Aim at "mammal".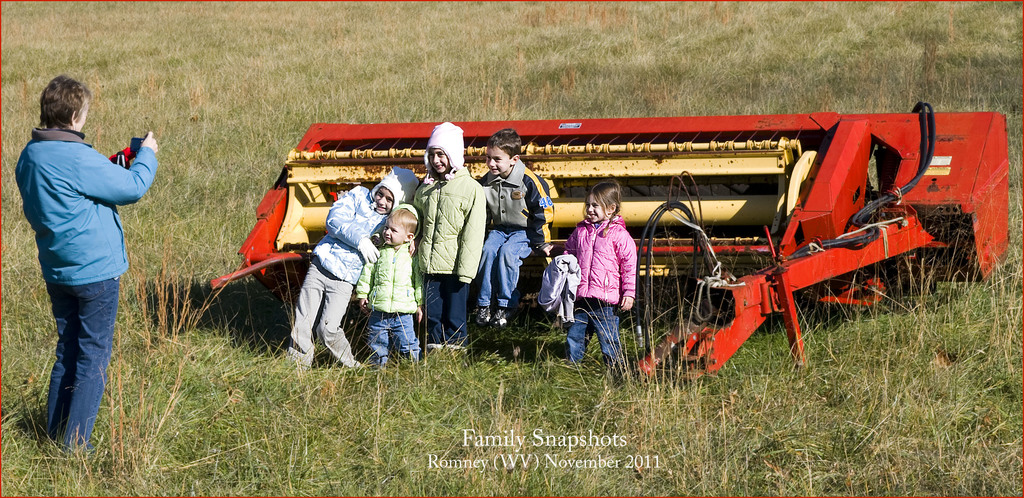
Aimed at l=557, t=177, r=635, b=376.
